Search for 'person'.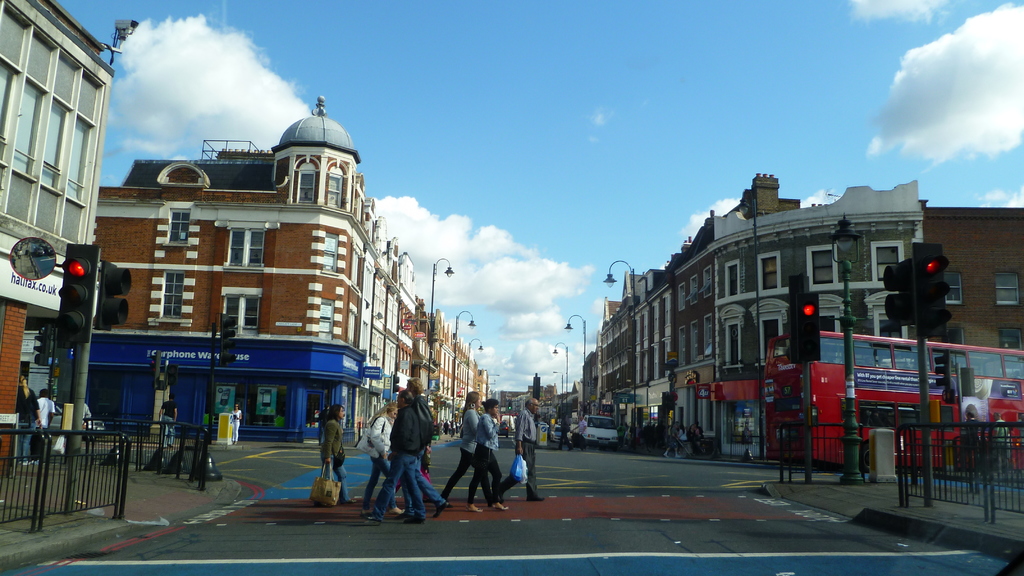
Found at bbox=(320, 399, 359, 504).
